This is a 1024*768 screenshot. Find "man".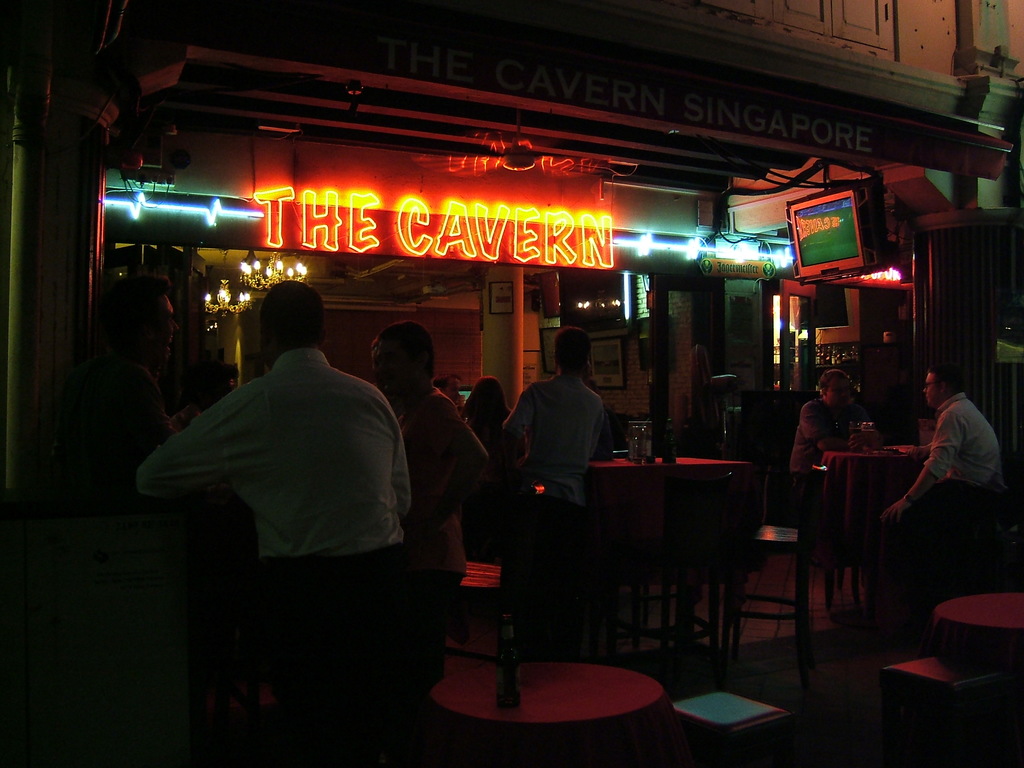
Bounding box: select_region(496, 326, 620, 666).
